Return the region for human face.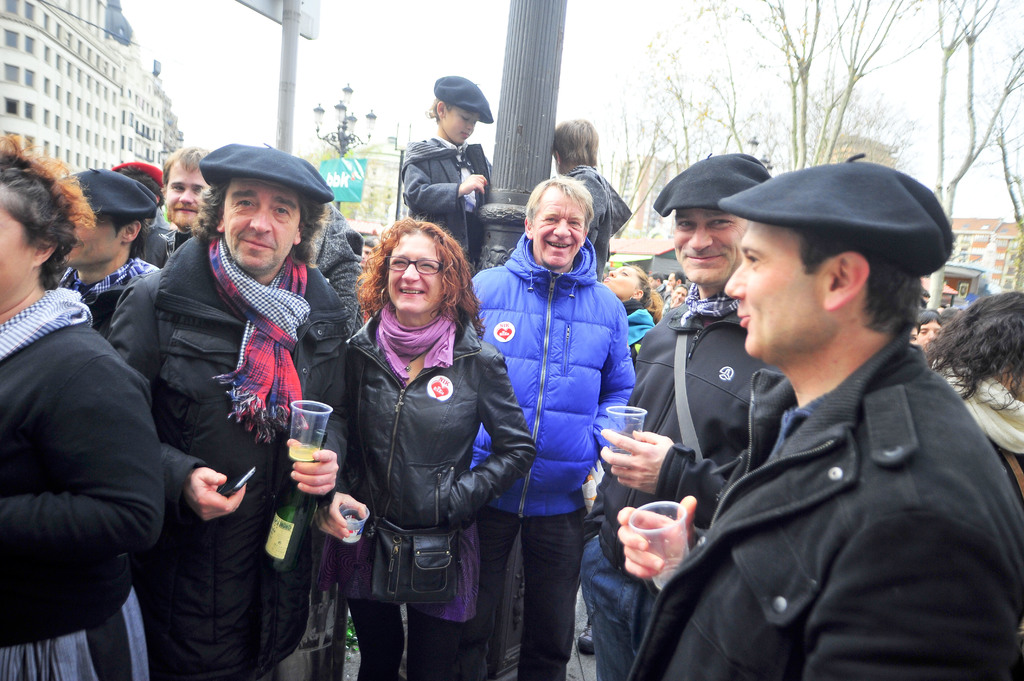
604:266:643:297.
